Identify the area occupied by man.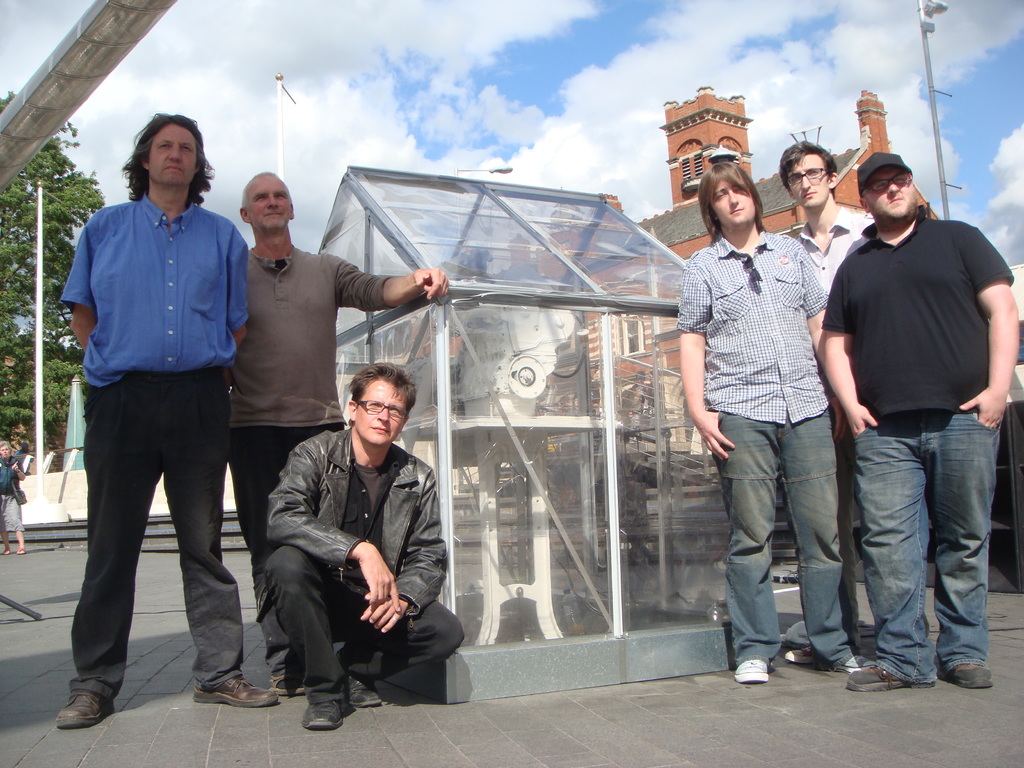
Area: (x1=262, y1=360, x2=467, y2=729).
